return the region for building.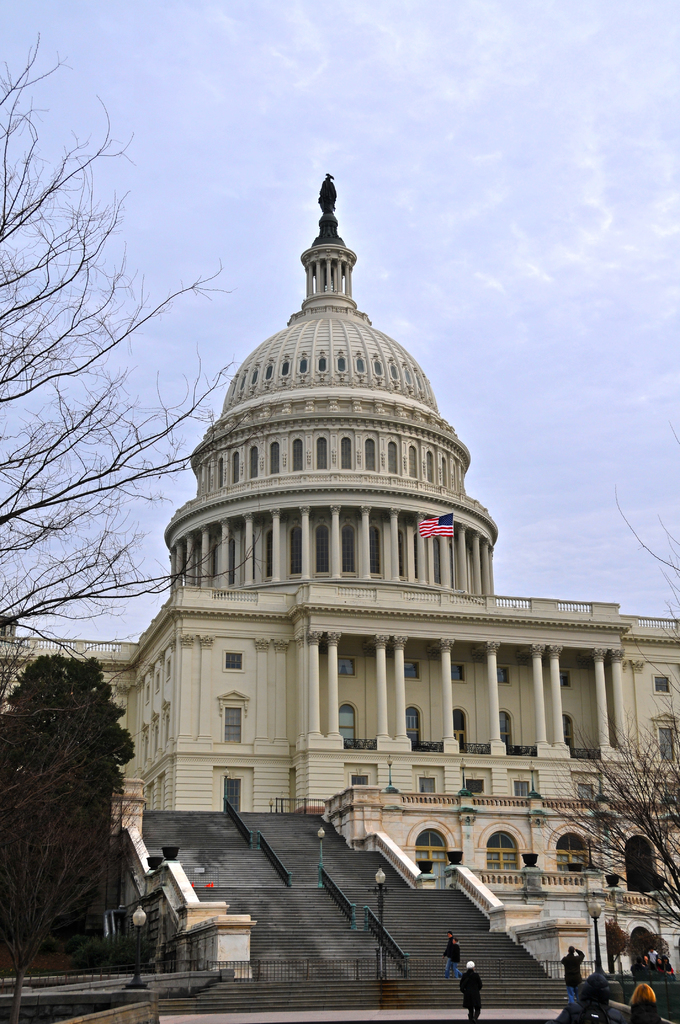
0, 180, 679, 1012.
